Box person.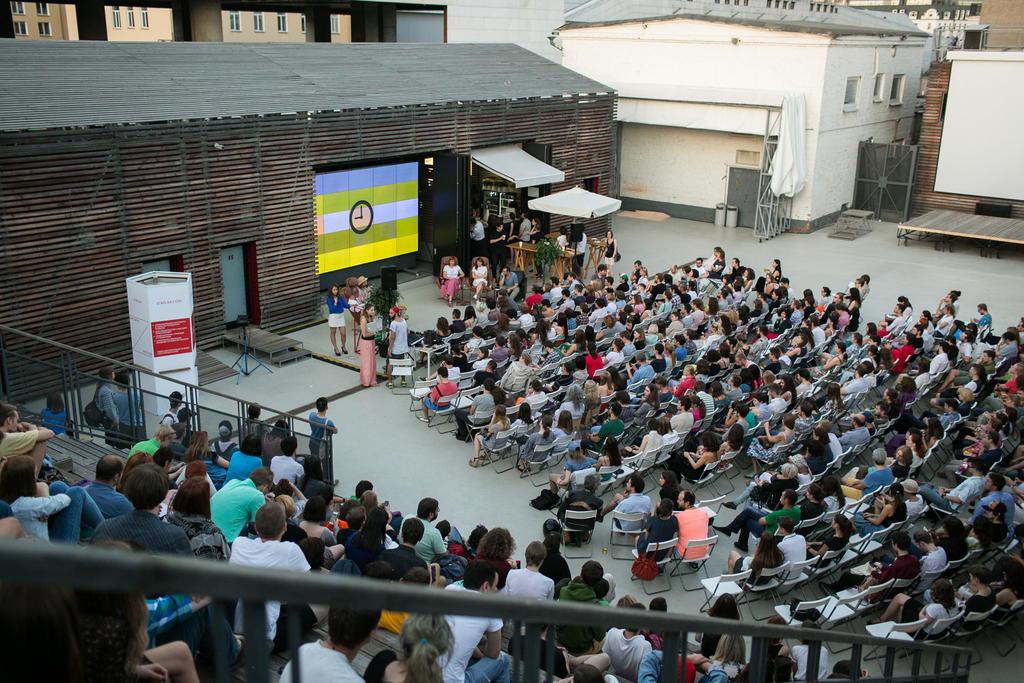
left=0, top=399, right=52, bottom=483.
